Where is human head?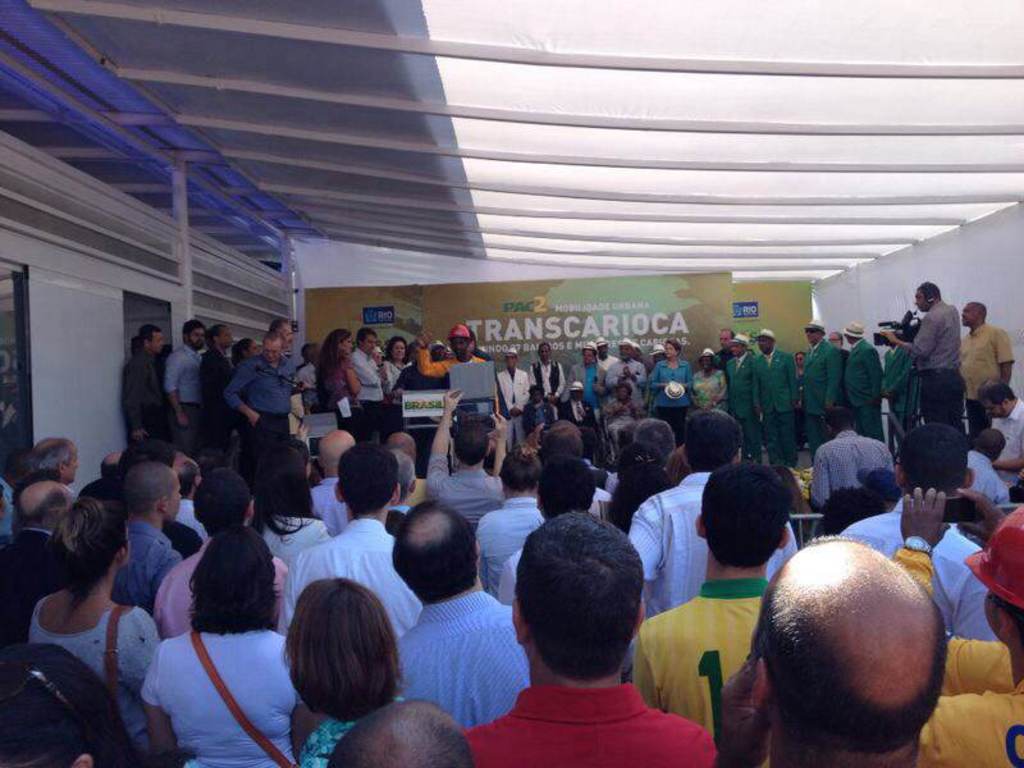
[x1=189, y1=467, x2=260, y2=538].
